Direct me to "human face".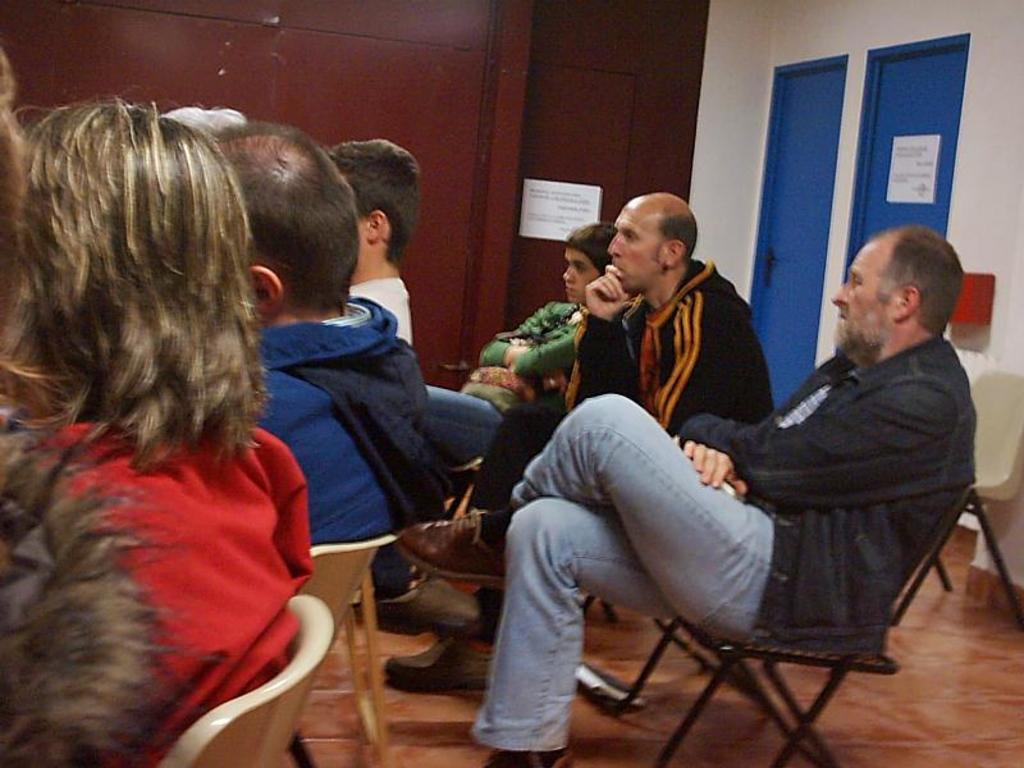
Direction: (829, 242, 897, 357).
